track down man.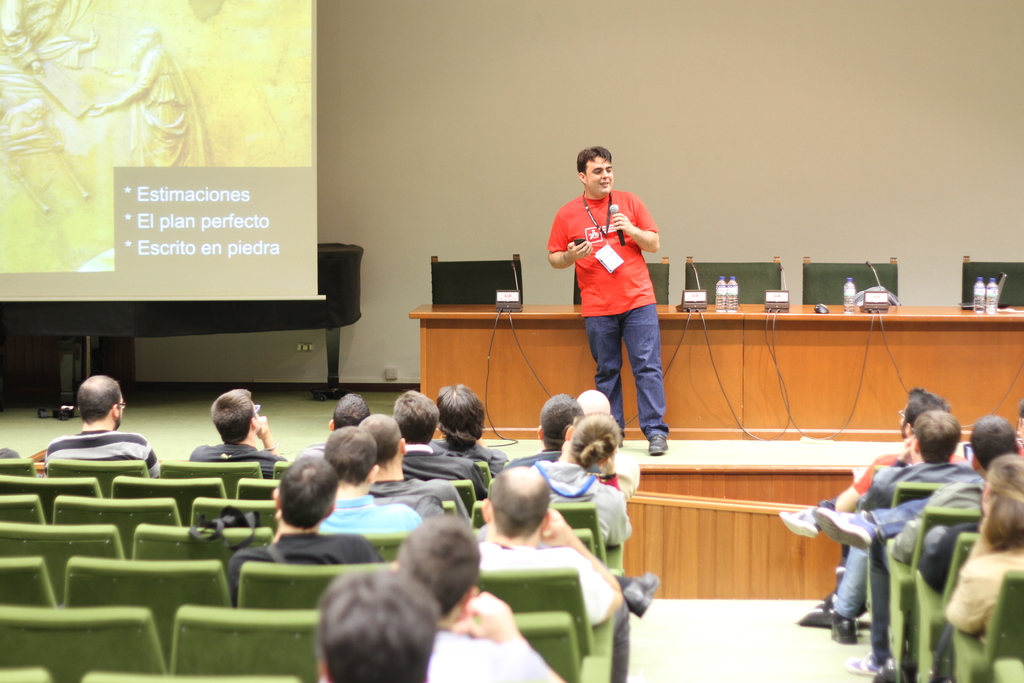
Tracked to [left=323, top=423, right=426, bottom=541].
